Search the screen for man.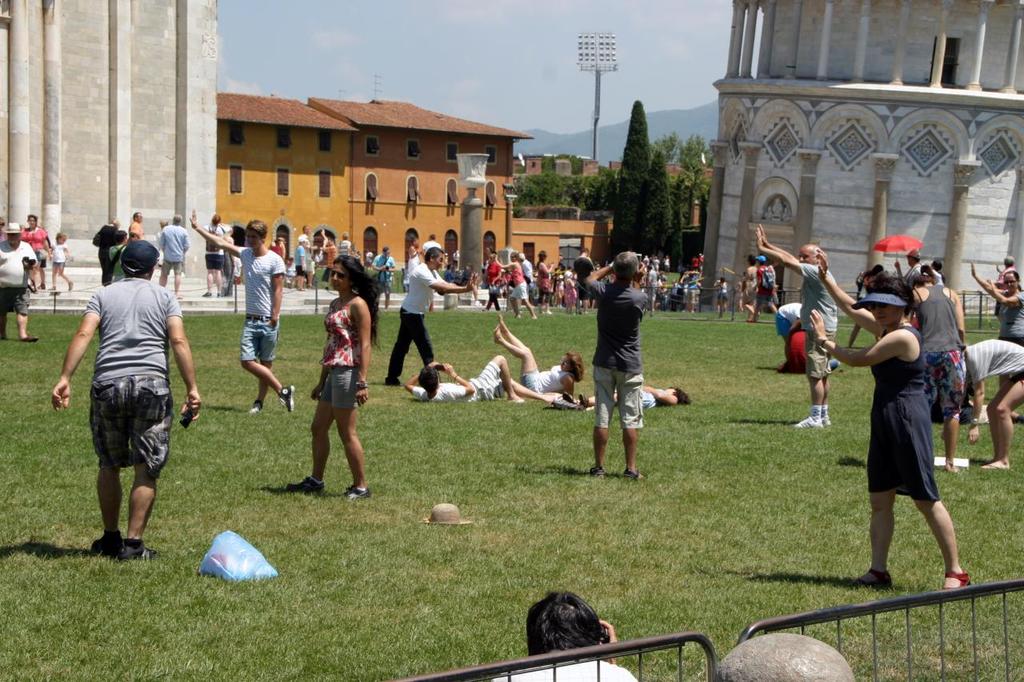
Found at x1=0, y1=220, x2=42, y2=341.
